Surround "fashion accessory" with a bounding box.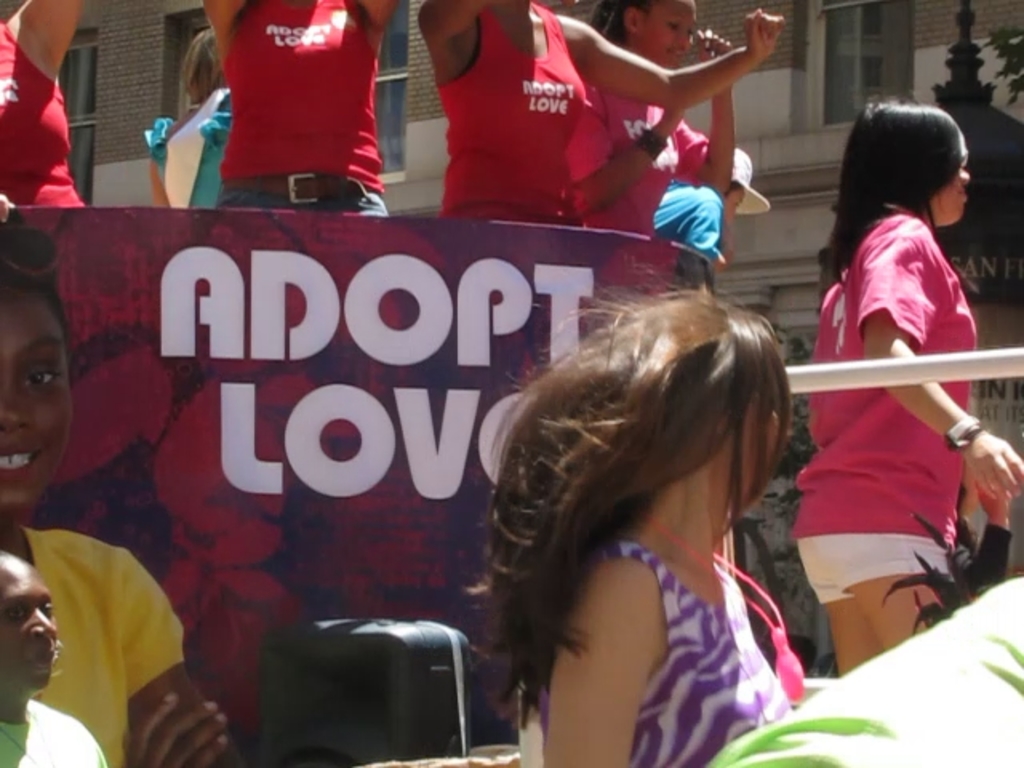
region(224, 168, 374, 208).
